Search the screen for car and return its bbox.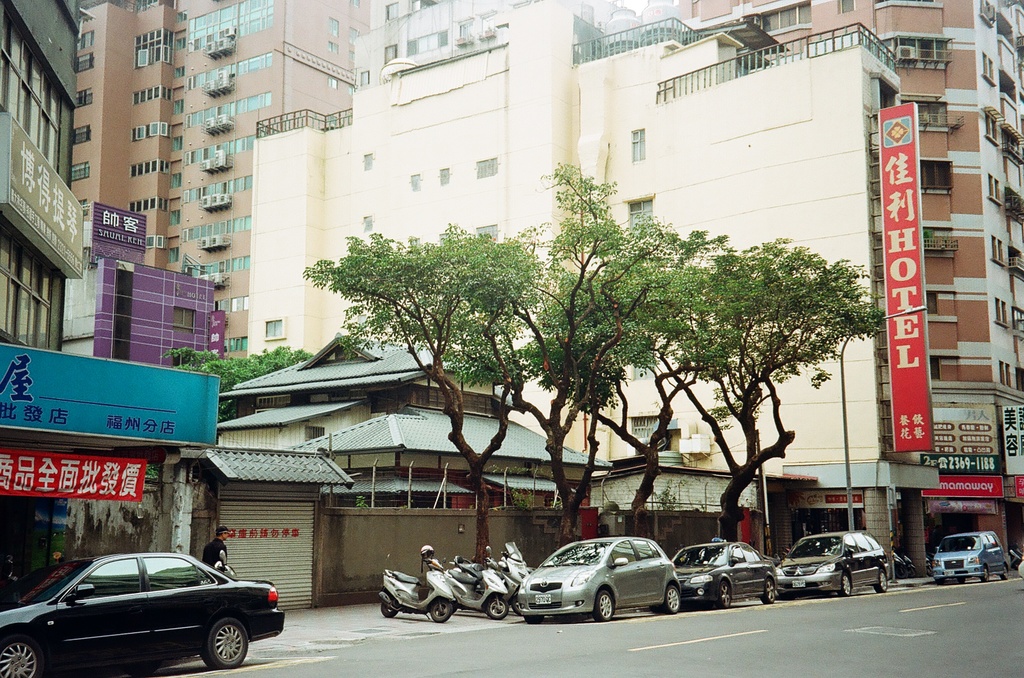
Found: crop(932, 530, 1008, 581).
